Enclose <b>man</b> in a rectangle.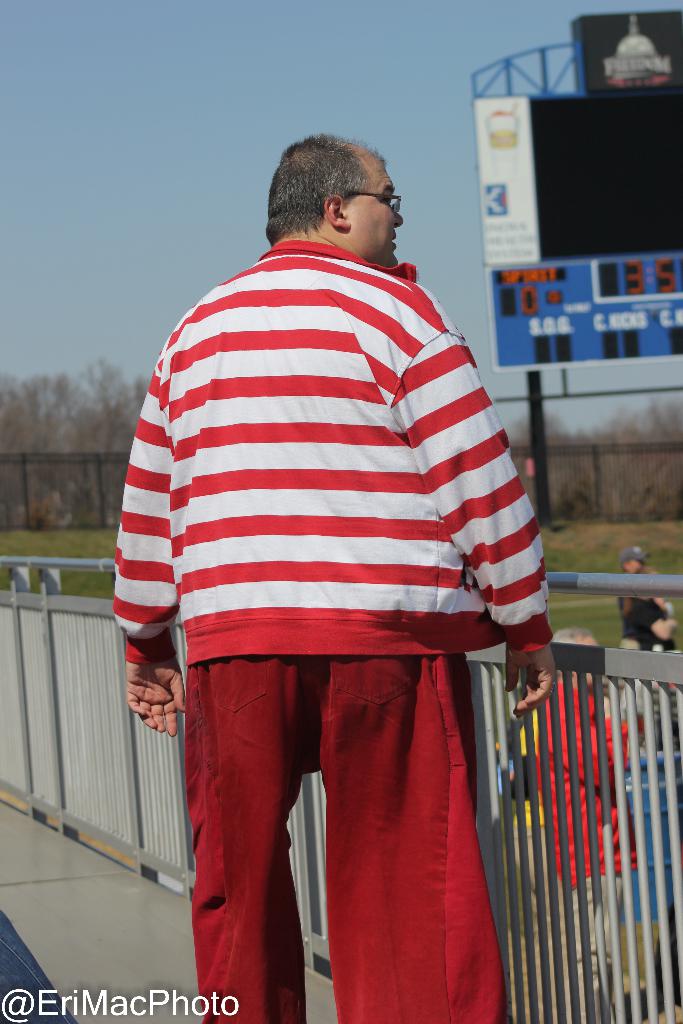
region(537, 630, 649, 1023).
